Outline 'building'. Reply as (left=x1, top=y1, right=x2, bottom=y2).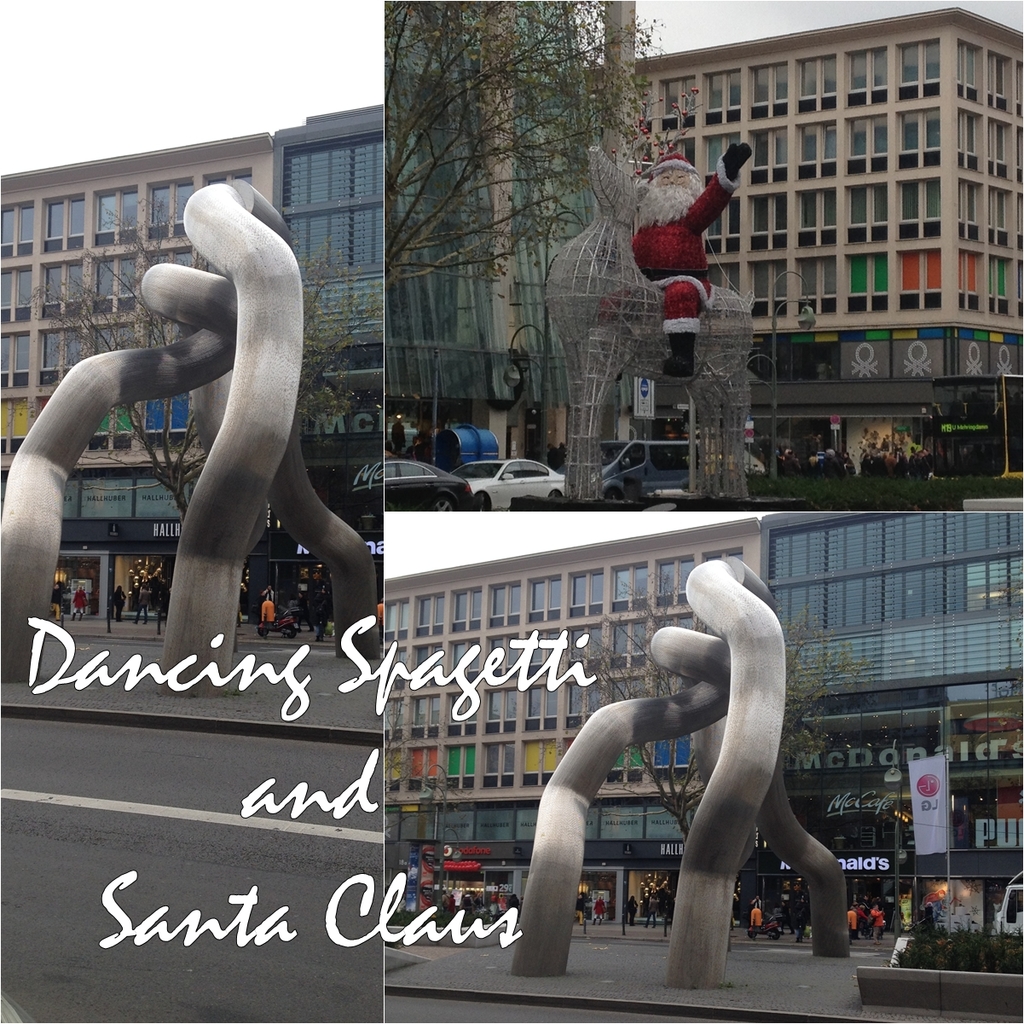
(left=757, top=512, right=1023, bottom=932).
